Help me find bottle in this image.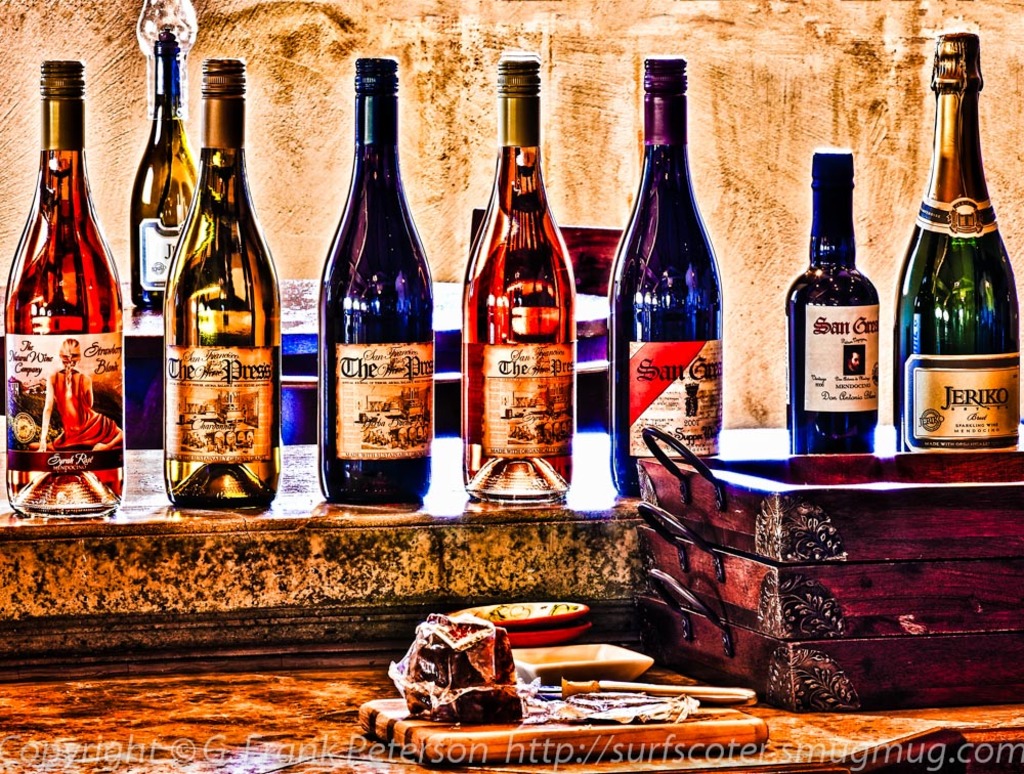
Found it: <box>128,25,199,311</box>.
